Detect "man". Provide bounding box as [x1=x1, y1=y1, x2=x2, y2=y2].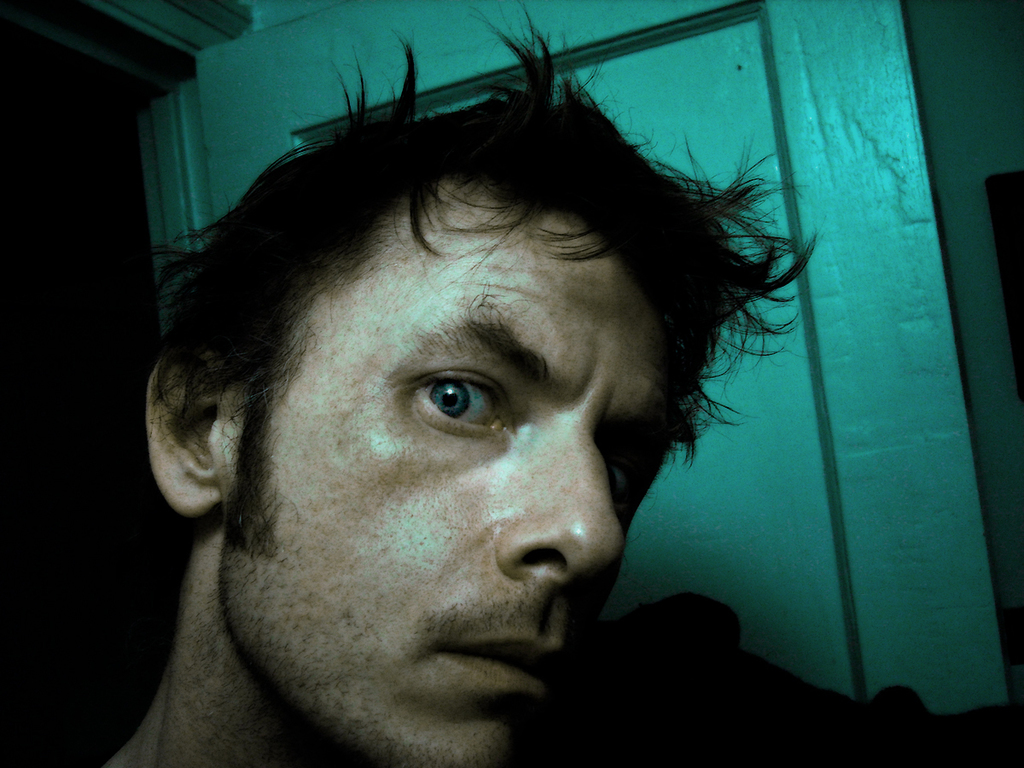
[x1=67, y1=68, x2=881, y2=767].
